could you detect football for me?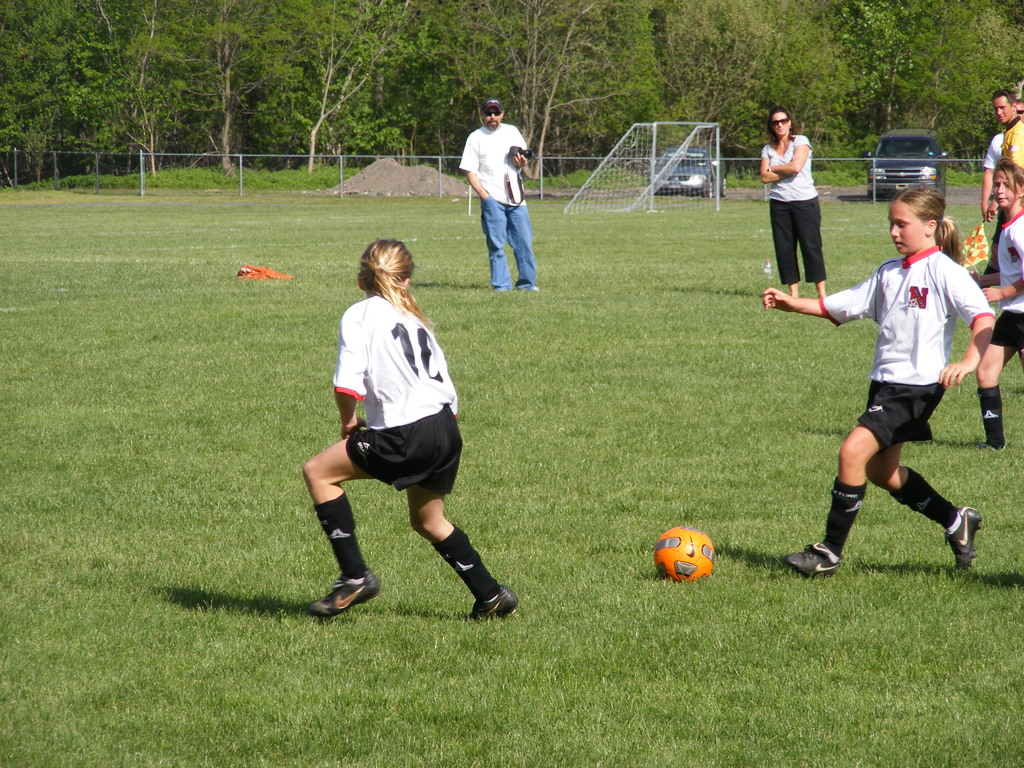
Detection result: [x1=647, y1=524, x2=712, y2=579].
